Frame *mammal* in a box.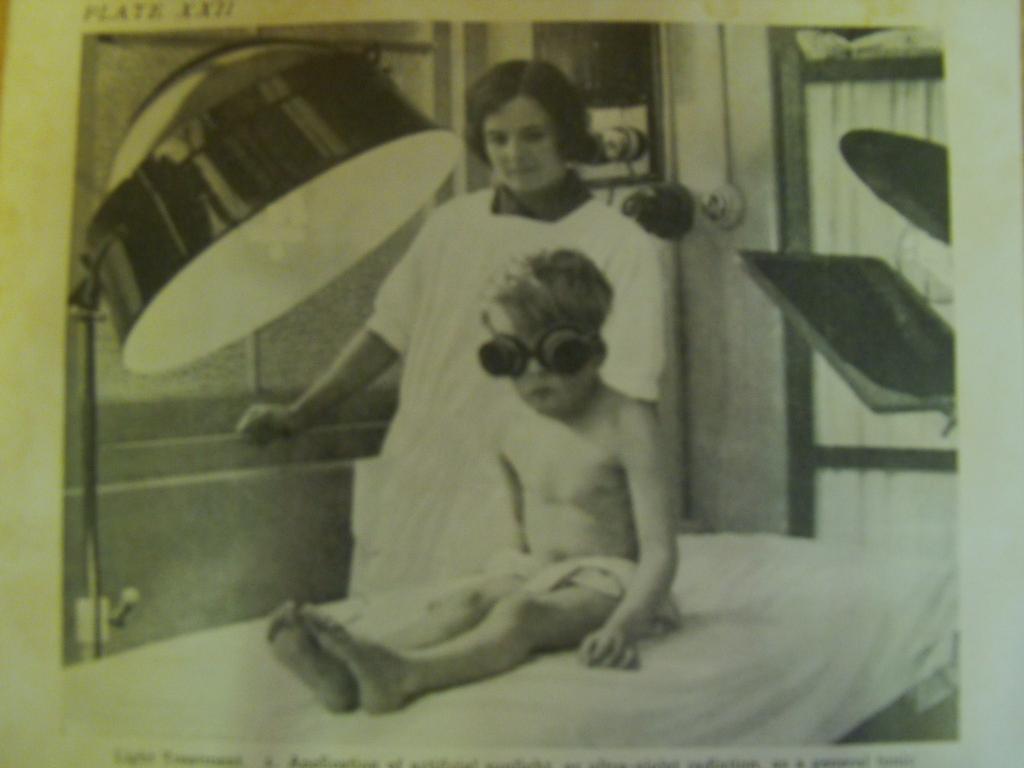
crop(224, 216, 721, 733).
